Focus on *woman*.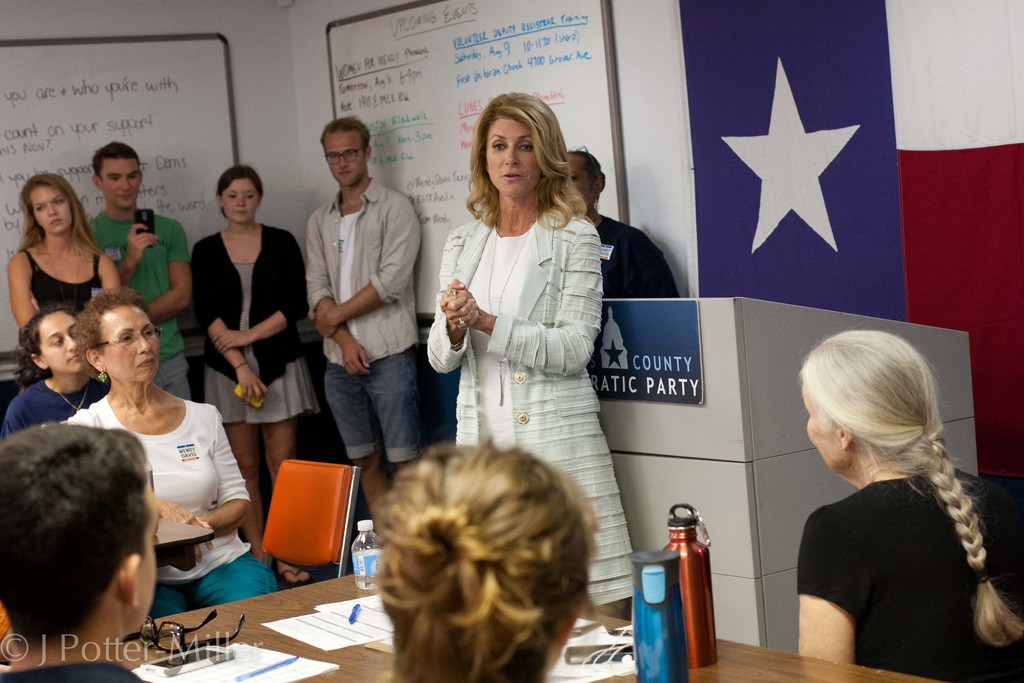
Focused at <region>191, 173, 312, 588</region>.
